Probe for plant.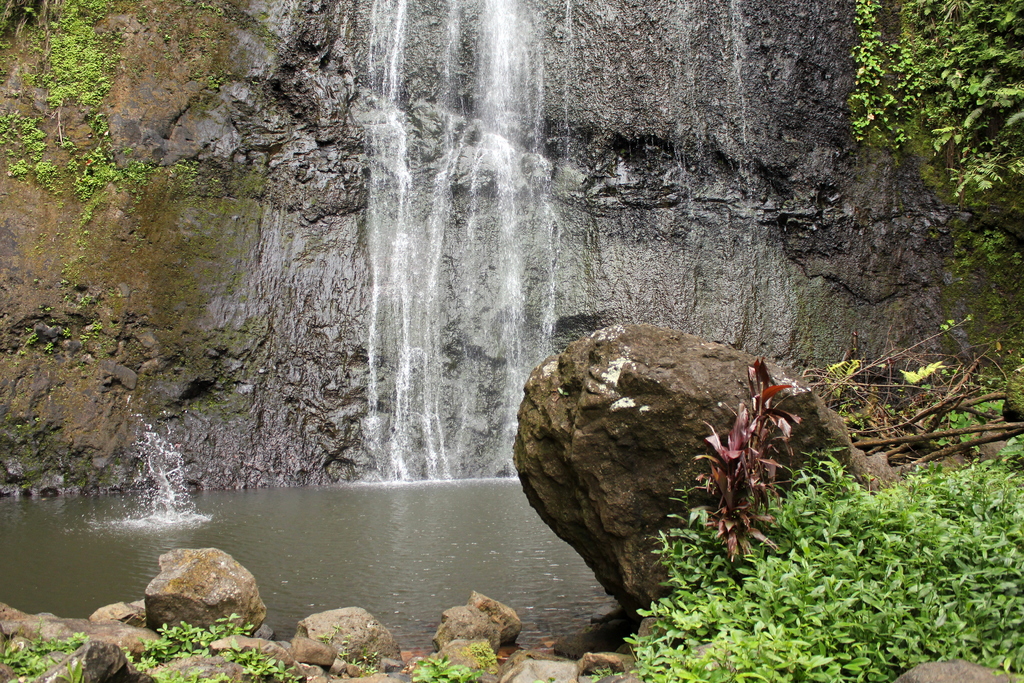
Probe result: detection(410, 653, 483, 682).
